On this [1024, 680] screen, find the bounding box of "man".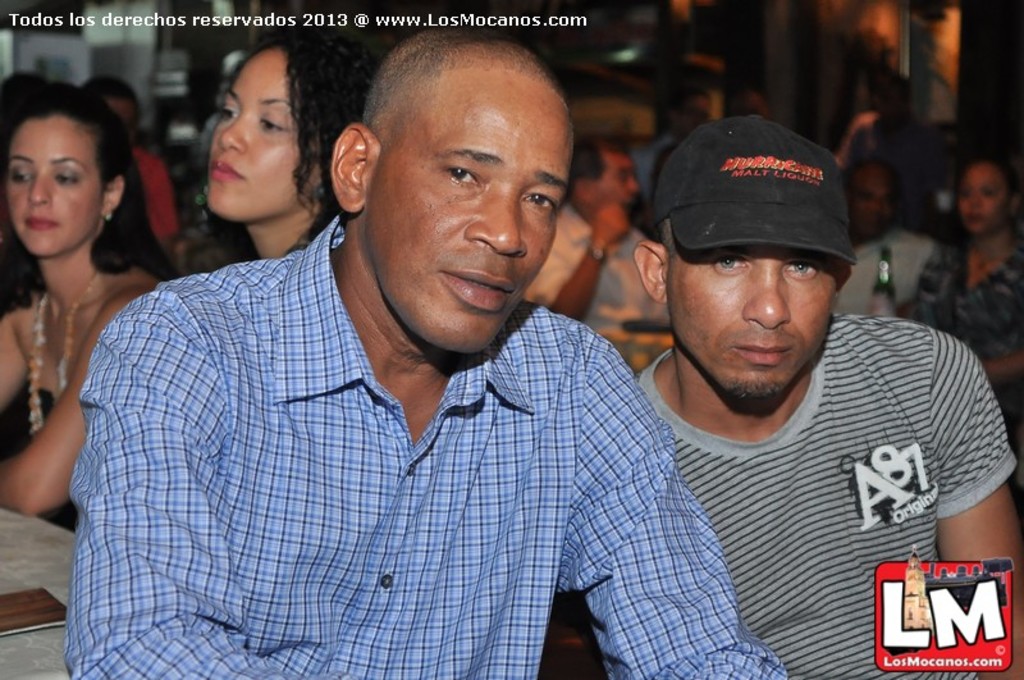
Bounding box: 69 23 780 679.
